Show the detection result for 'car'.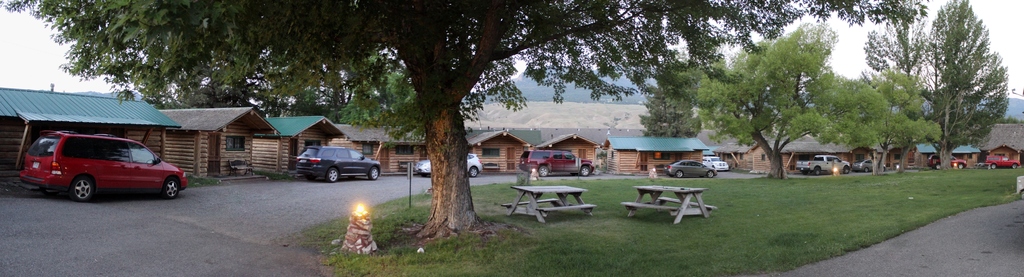
region(856, 157, 881, 167).
